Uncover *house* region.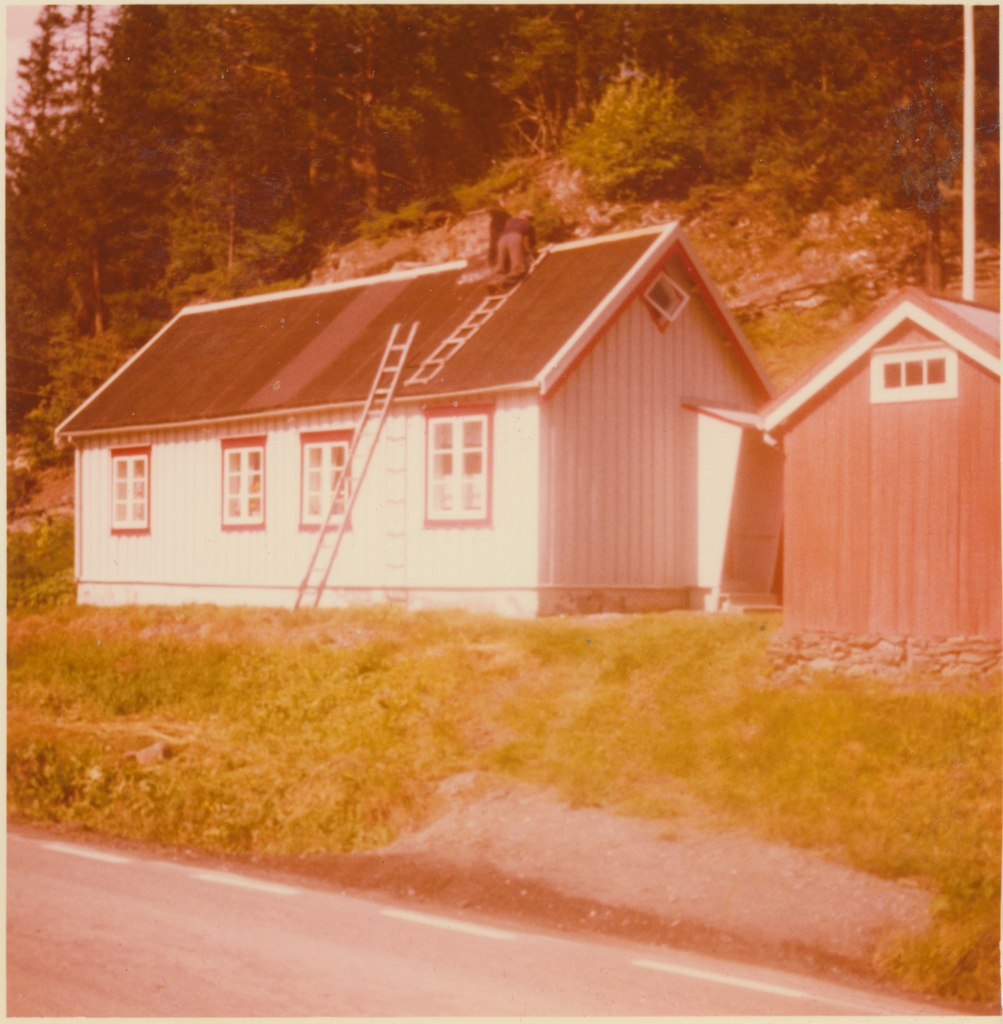
Uncovered: locate(71, 197, 824, 657).
